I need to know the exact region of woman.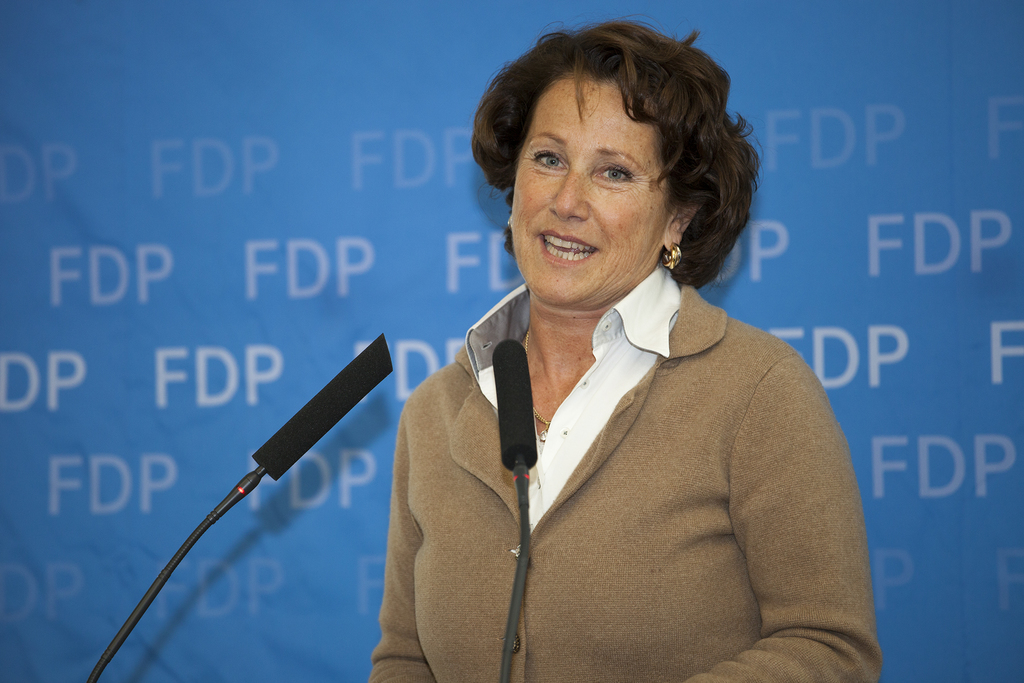
Region: <box>334,38,856,682</box>.
